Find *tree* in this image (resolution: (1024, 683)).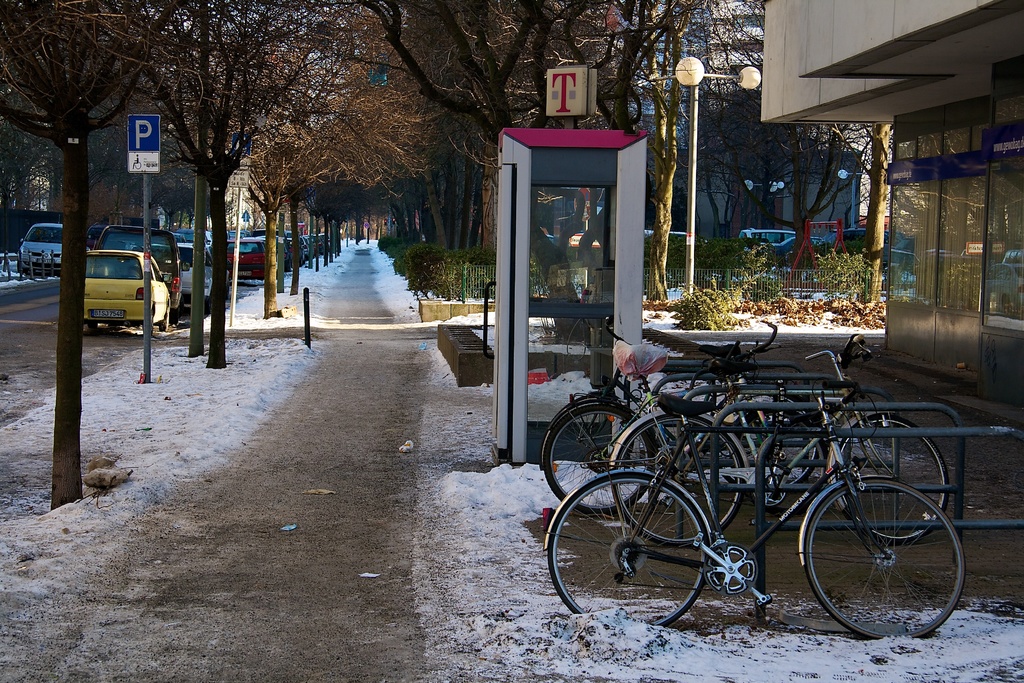
locate(303, 3, 419, 283).
